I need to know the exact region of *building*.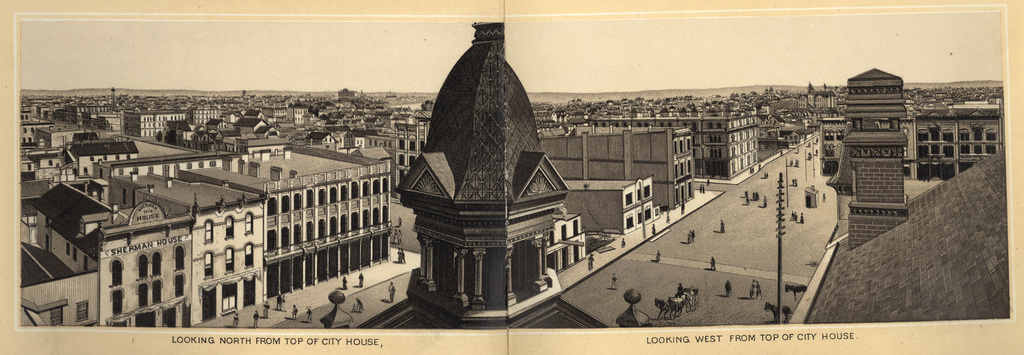
Region: Rect(355, 21, 610, 331).
